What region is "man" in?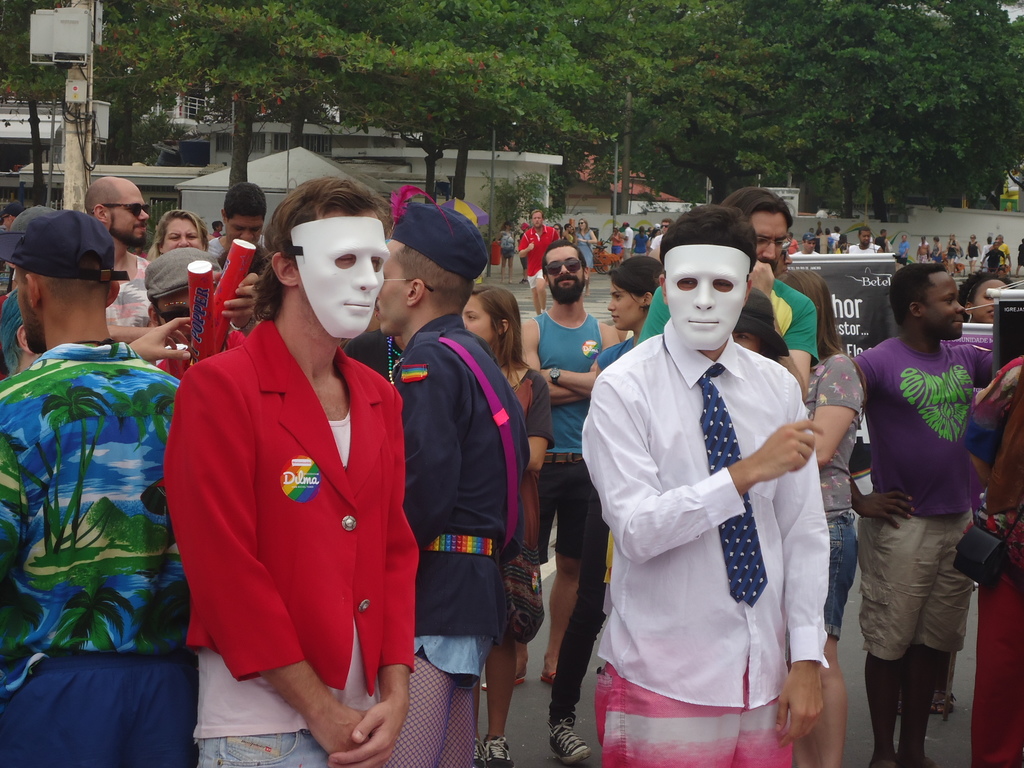
[left=897, top=230, right=916, bottom=257].
